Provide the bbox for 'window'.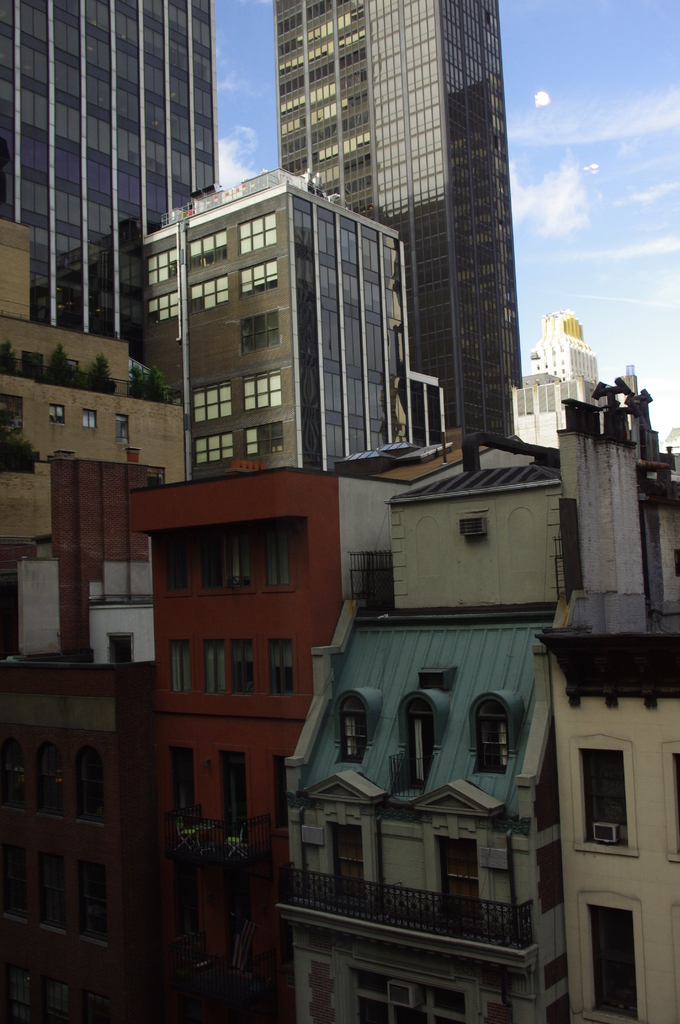
detection(75, 866, 106, 938).
